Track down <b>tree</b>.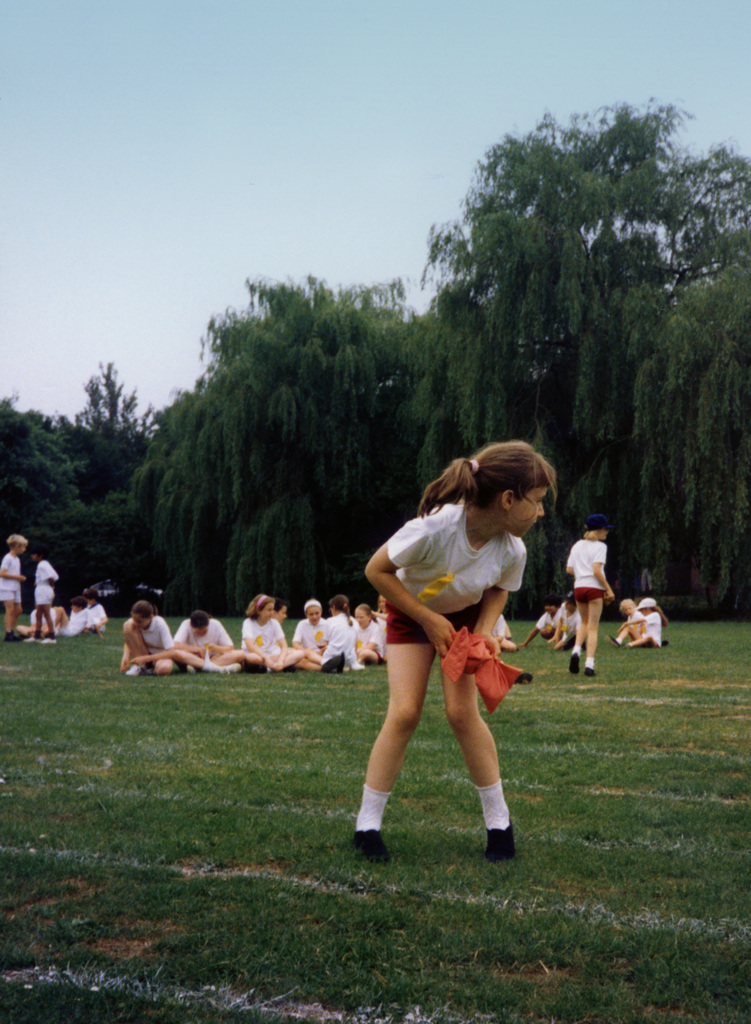
Tracked to 74/352/152/442.
